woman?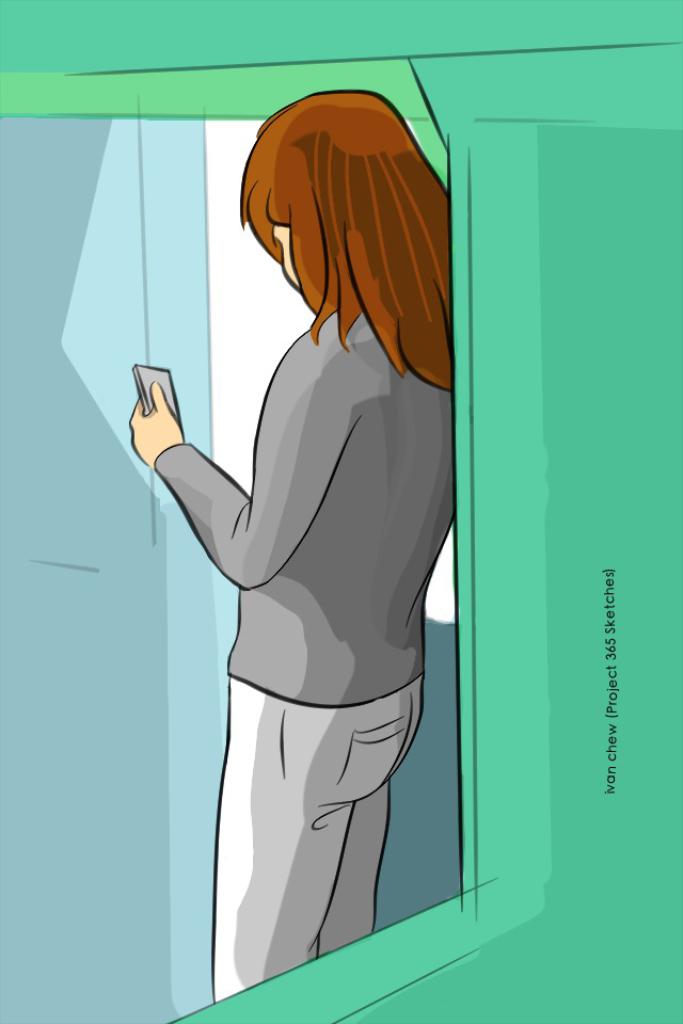
(left=131, top=140, right=443, bottom=1023)
